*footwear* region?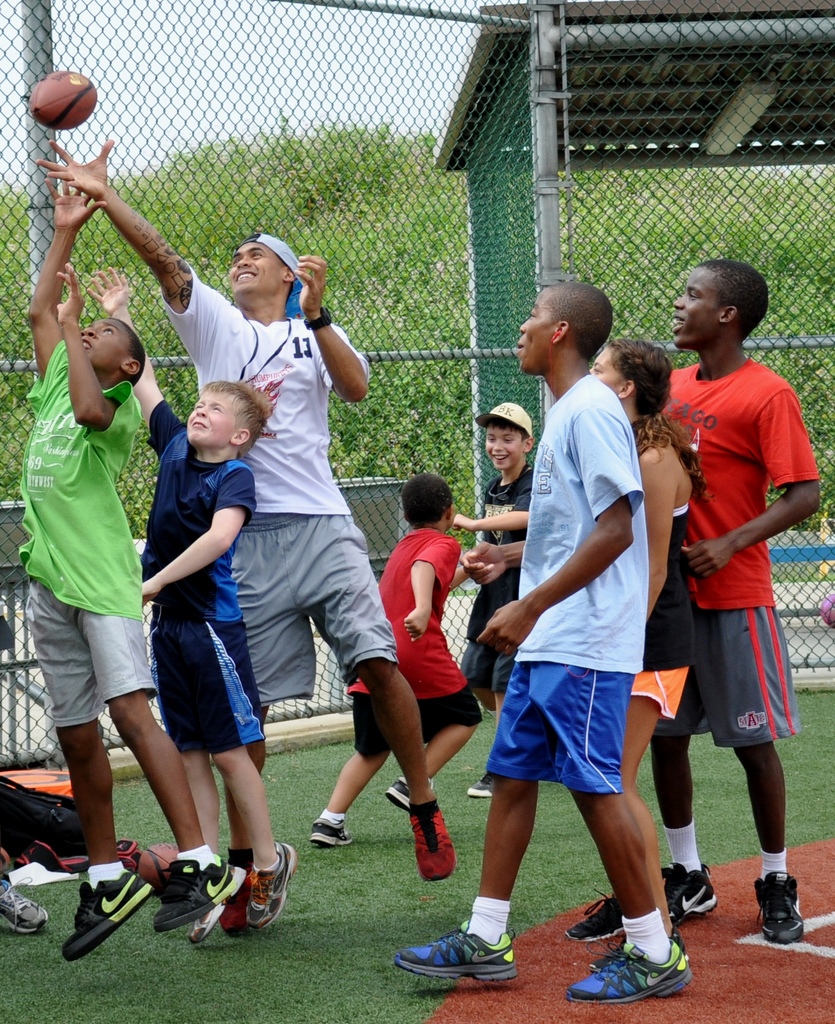
box(564, 939, 696, 998)
